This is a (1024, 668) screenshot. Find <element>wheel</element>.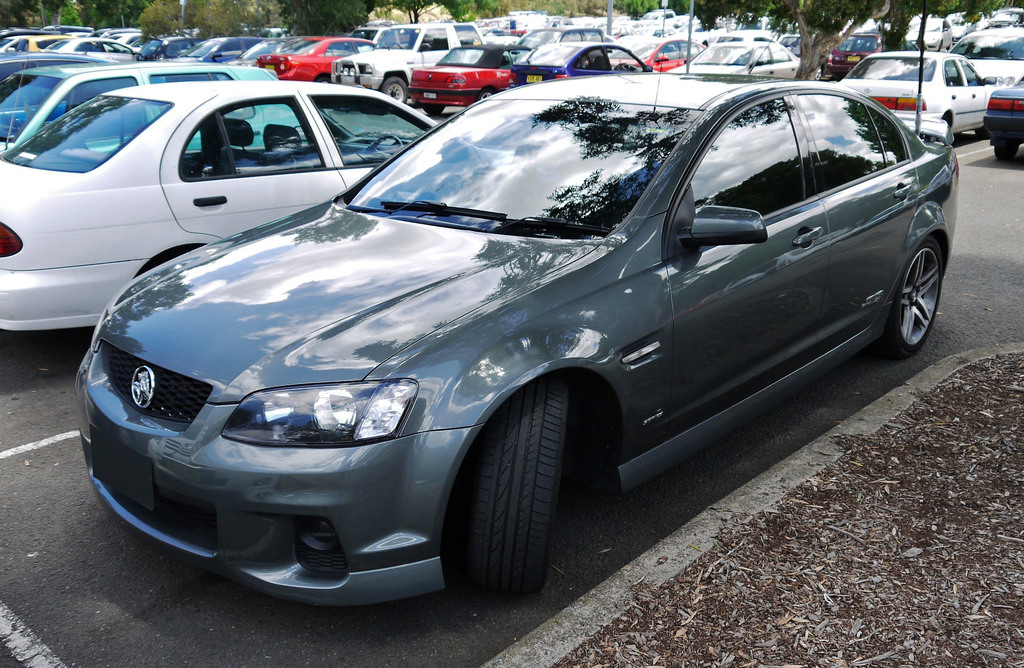
Bounding box: {"left": 479, "top": 89, "right": 493, "bottom": 102}.
